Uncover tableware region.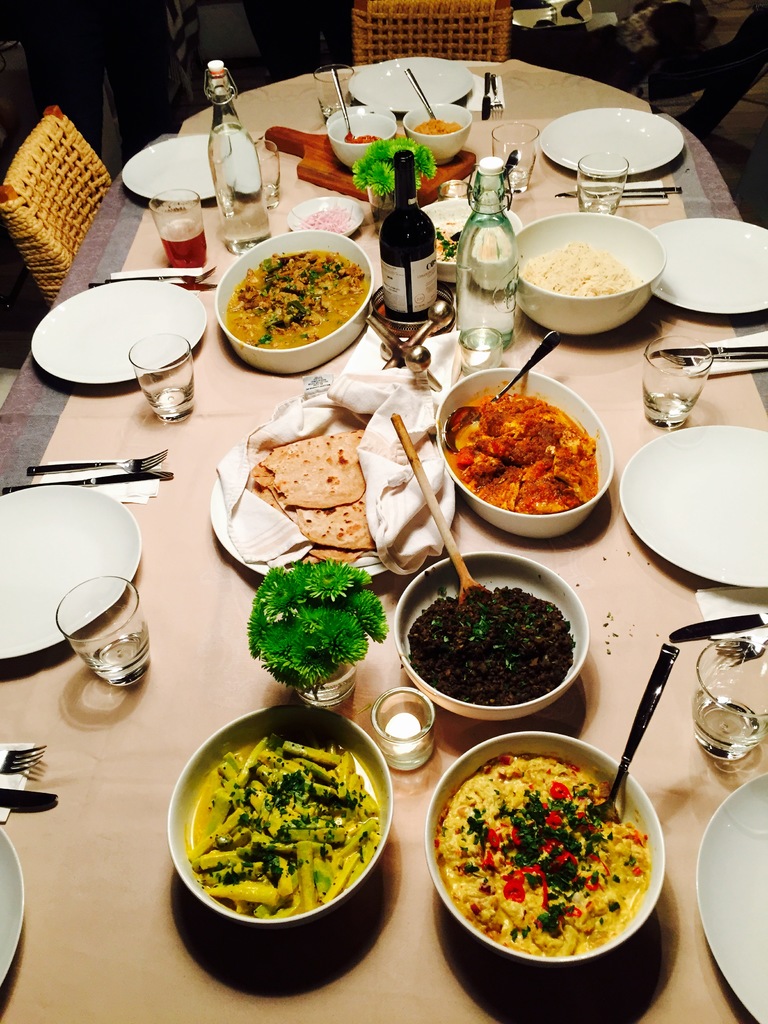
Uncovered: box(88, 273, 212, 286).
